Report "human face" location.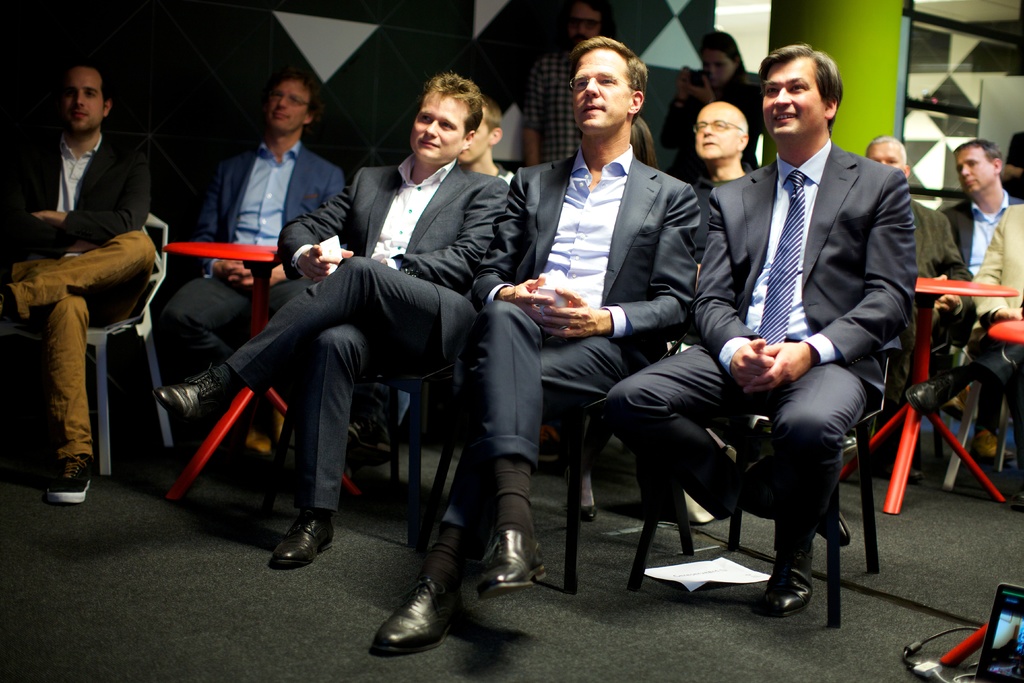
Report: (left=865, top=138, right=906, bottom=173).
